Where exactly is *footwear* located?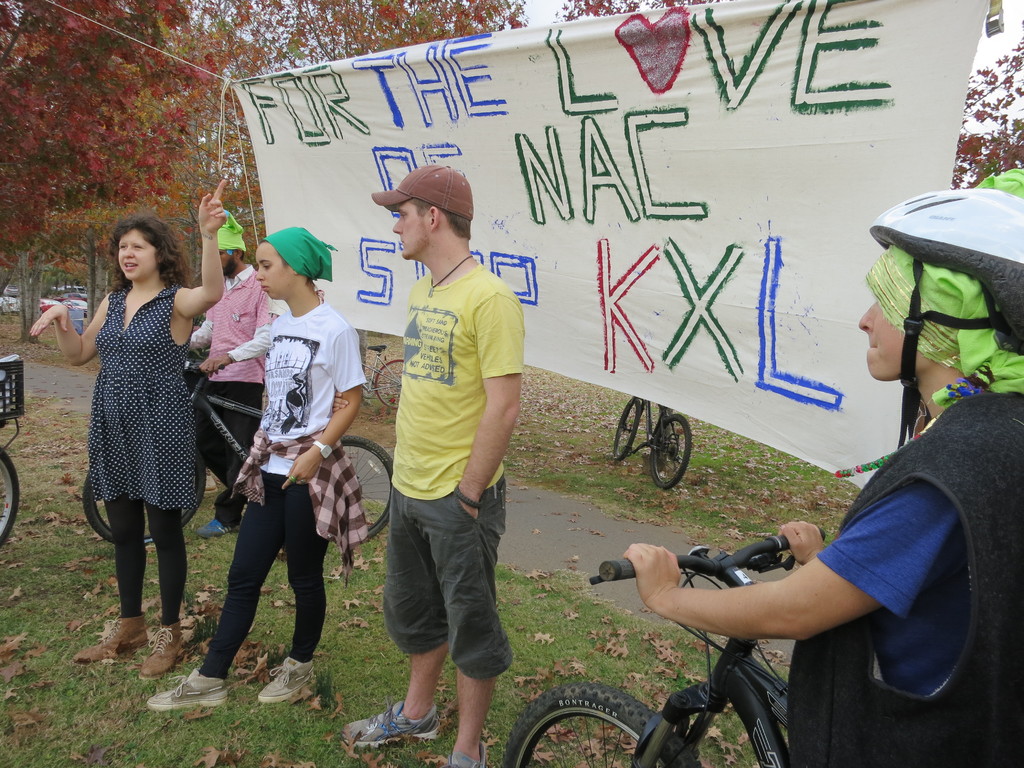
Its bounding box is BBox(198, 522, 240, 536).
